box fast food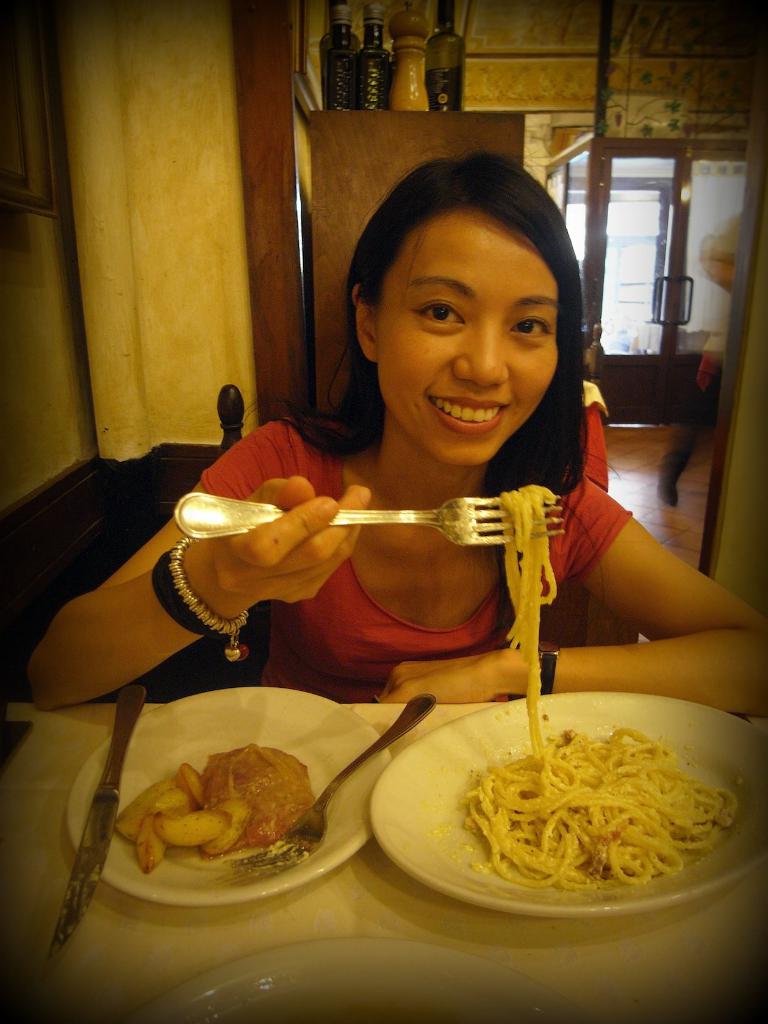
(x1=201, y1=747, x2=319, y2=850)
